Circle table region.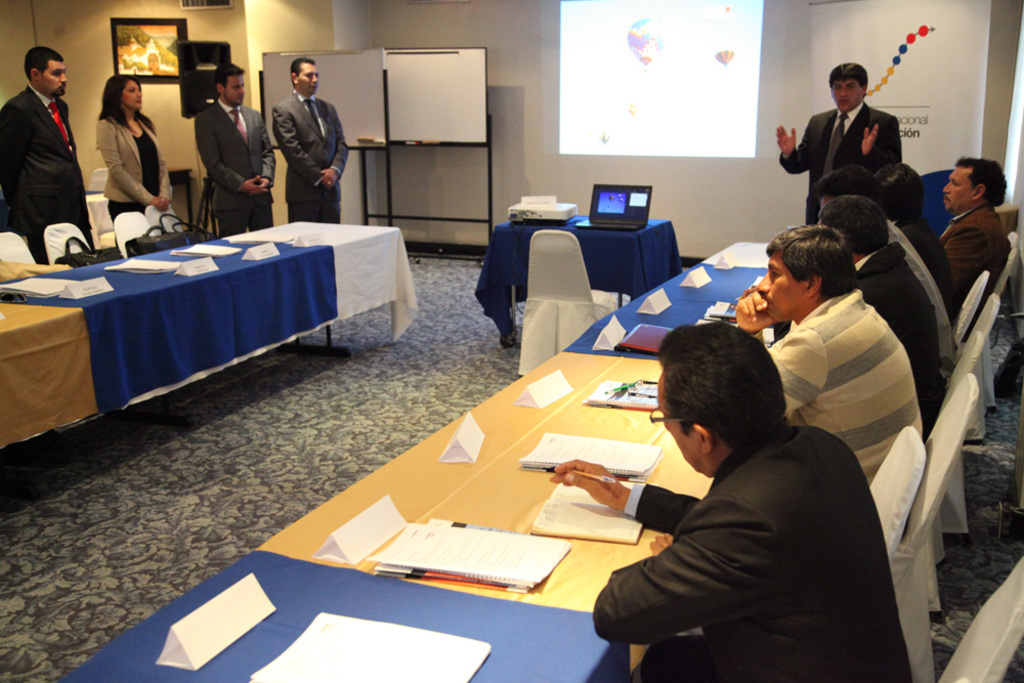
Region: <region>0, 188, 428, 480</region>.
